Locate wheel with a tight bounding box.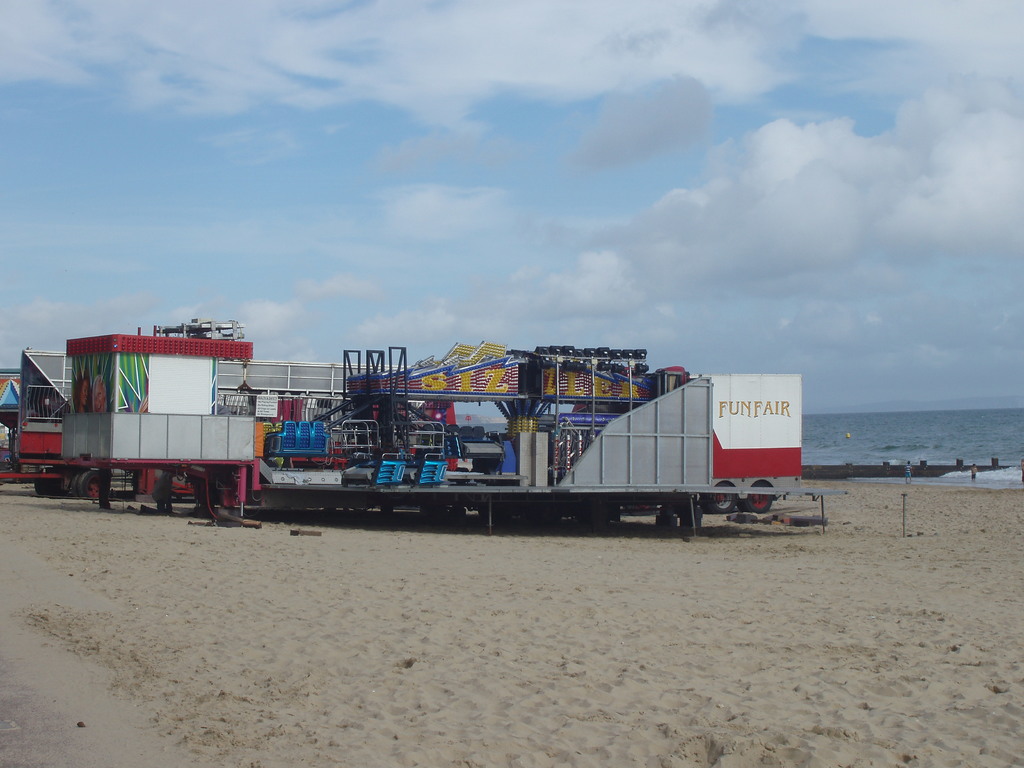
[33,469,42,494].
